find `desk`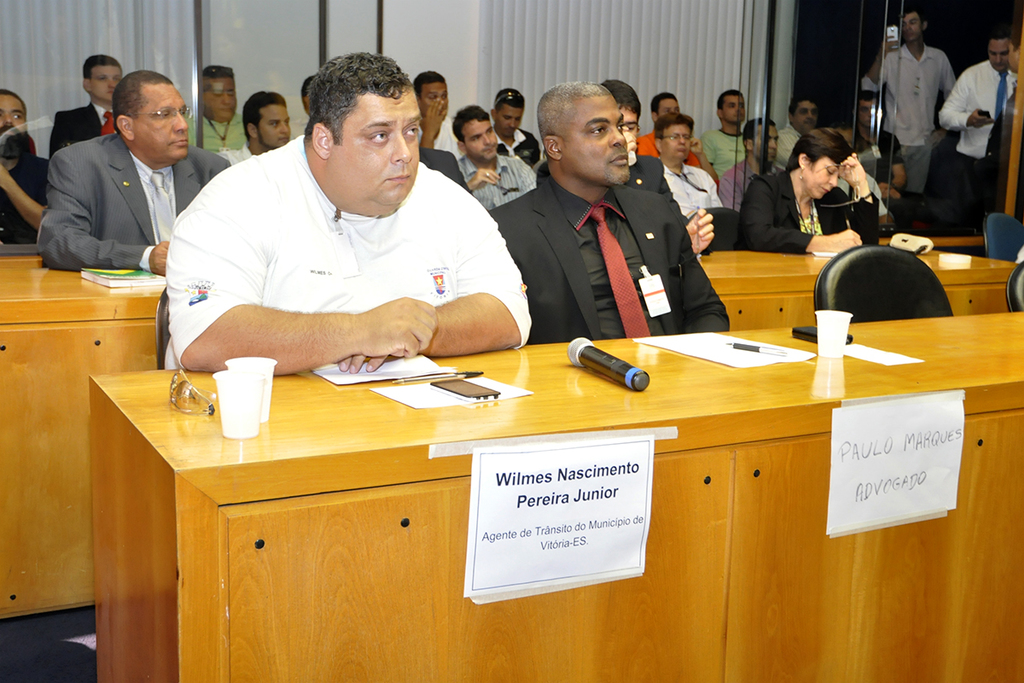
17, 249, 1023, 677
